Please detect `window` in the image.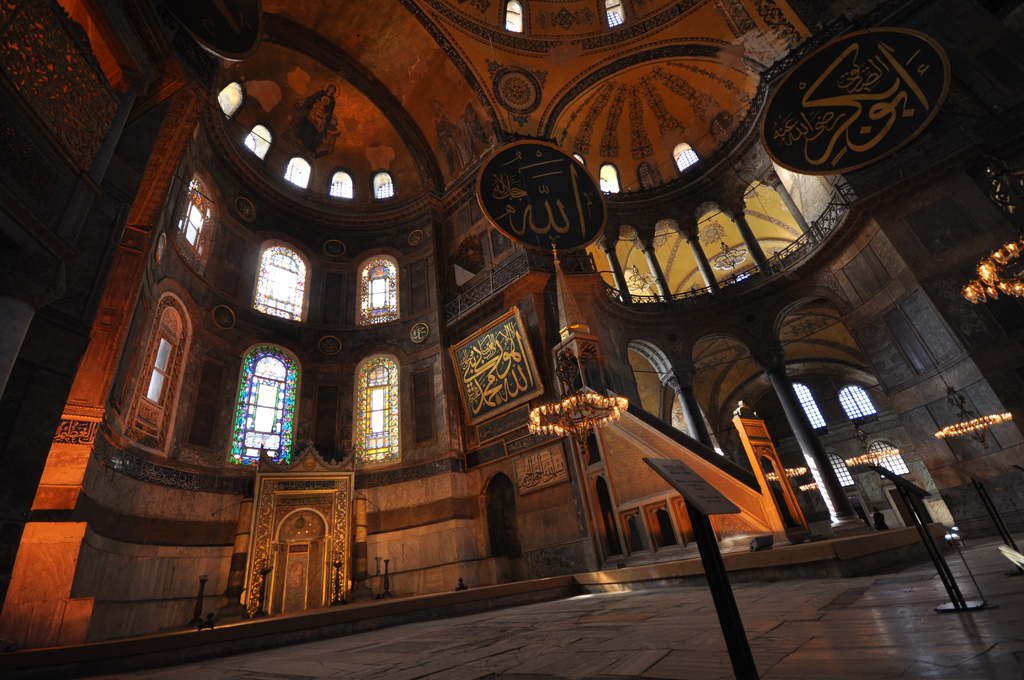
604, 0, 623, 24.
